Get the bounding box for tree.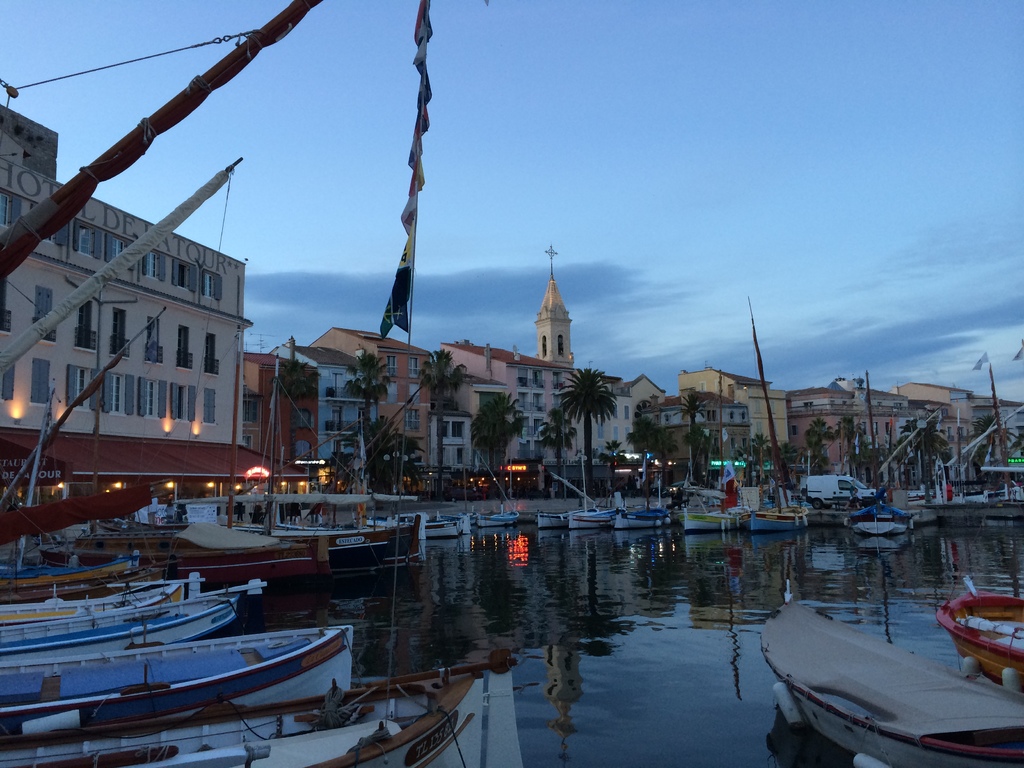
x1=472, y1=390, x2=525, y2=465.
